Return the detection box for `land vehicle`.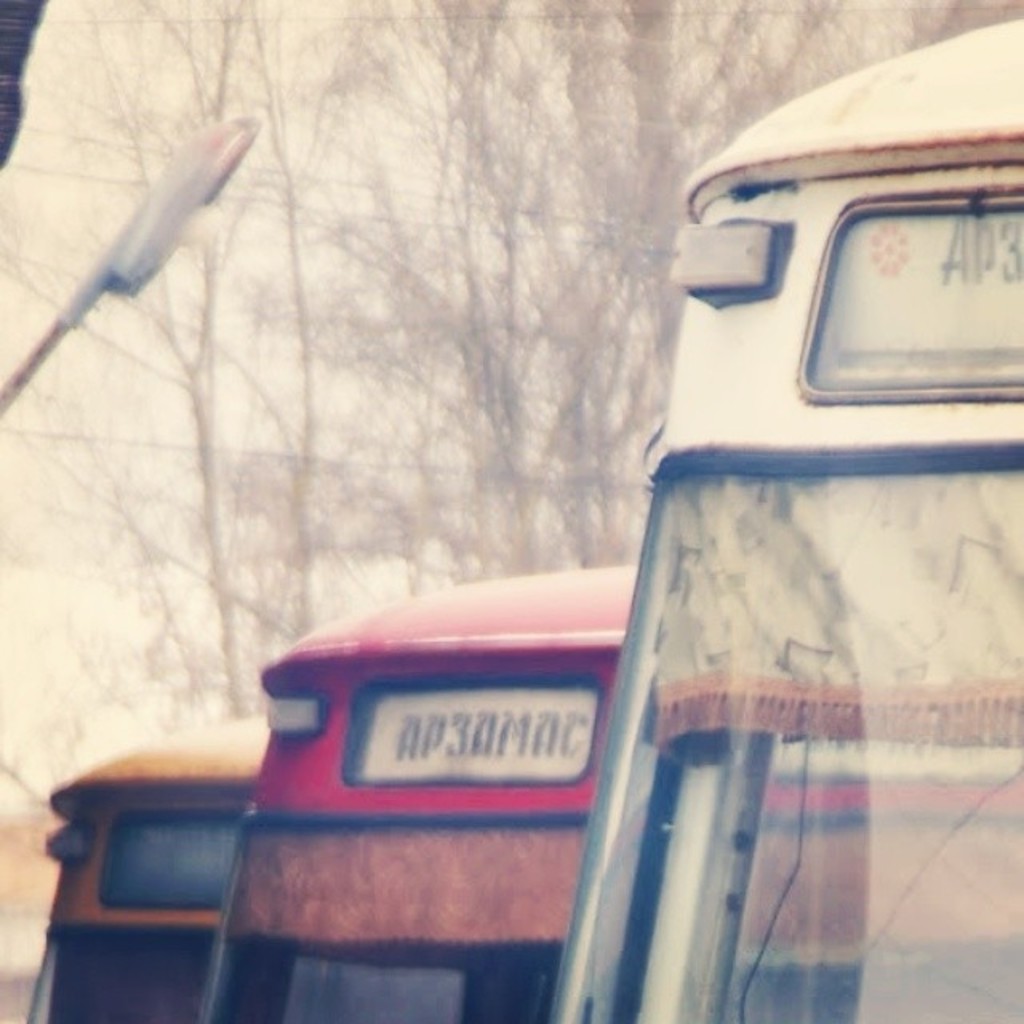
box(37, 709, 261, 1022).
